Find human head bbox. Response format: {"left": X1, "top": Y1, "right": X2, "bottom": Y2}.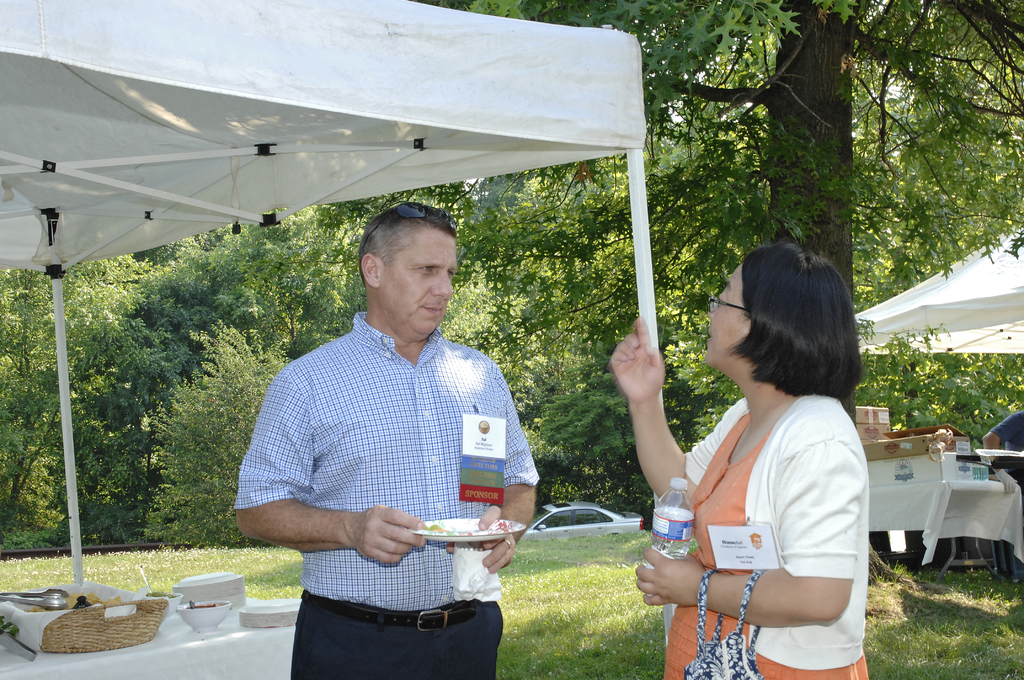
{"left": 342, "top": 202, "right": 467, "bottom": 339}.
